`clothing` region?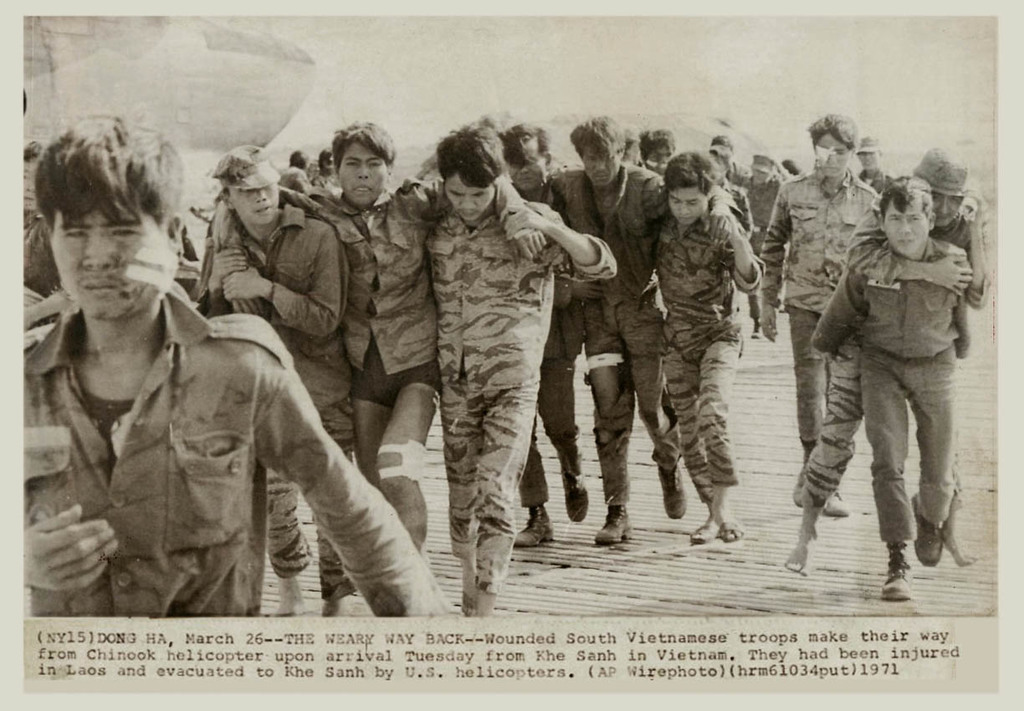
[x1=517, y1=175, x2=551, y2=202]
